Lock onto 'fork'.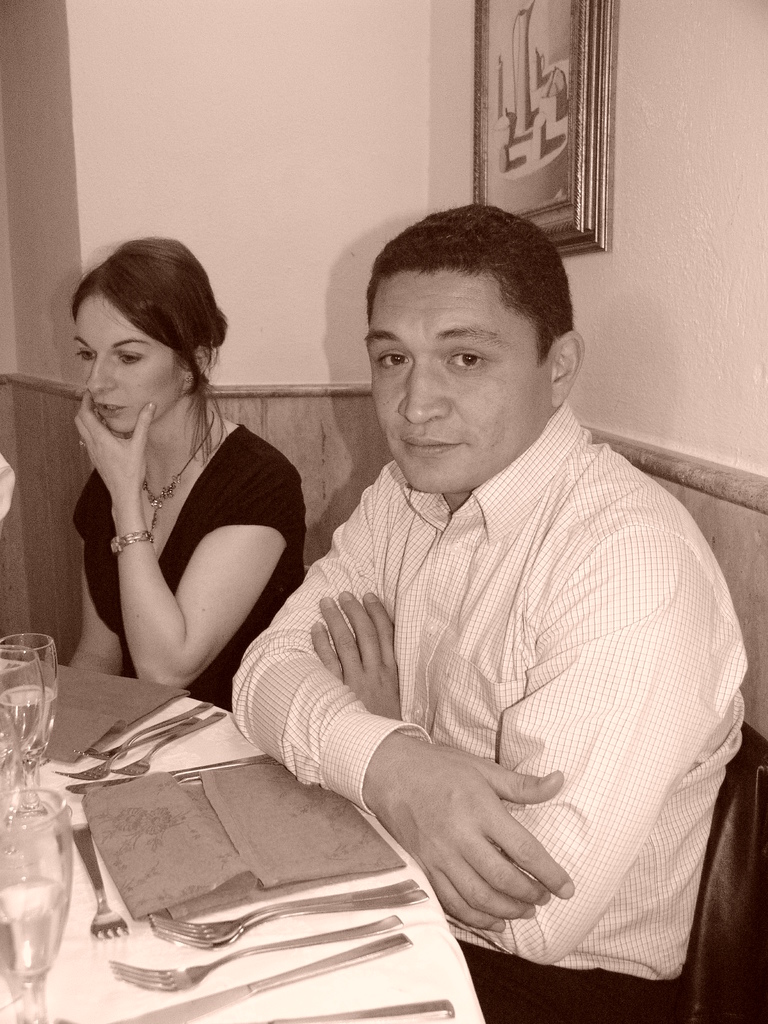
Locked: 150, 879, 419, 947.
